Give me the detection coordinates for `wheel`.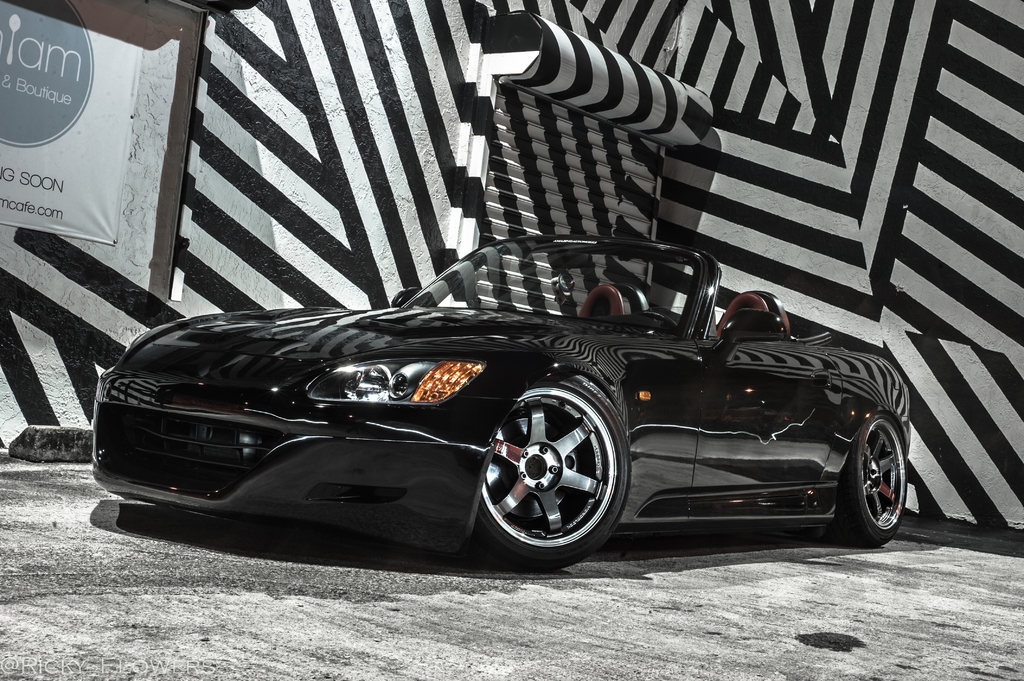
474,374,622,551.
